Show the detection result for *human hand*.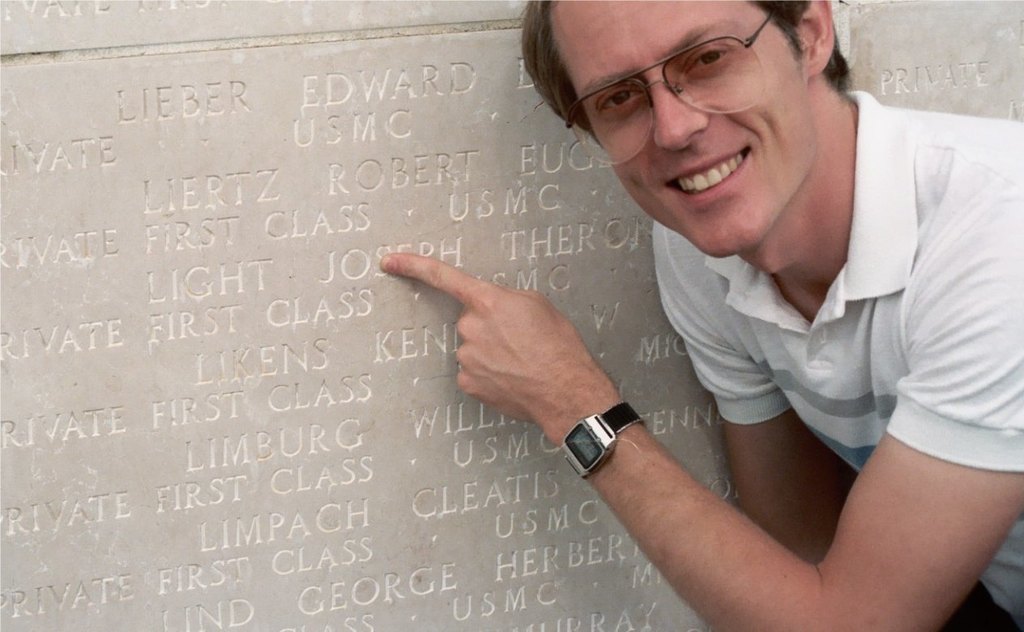
box=[393, 236, 644, 508].
